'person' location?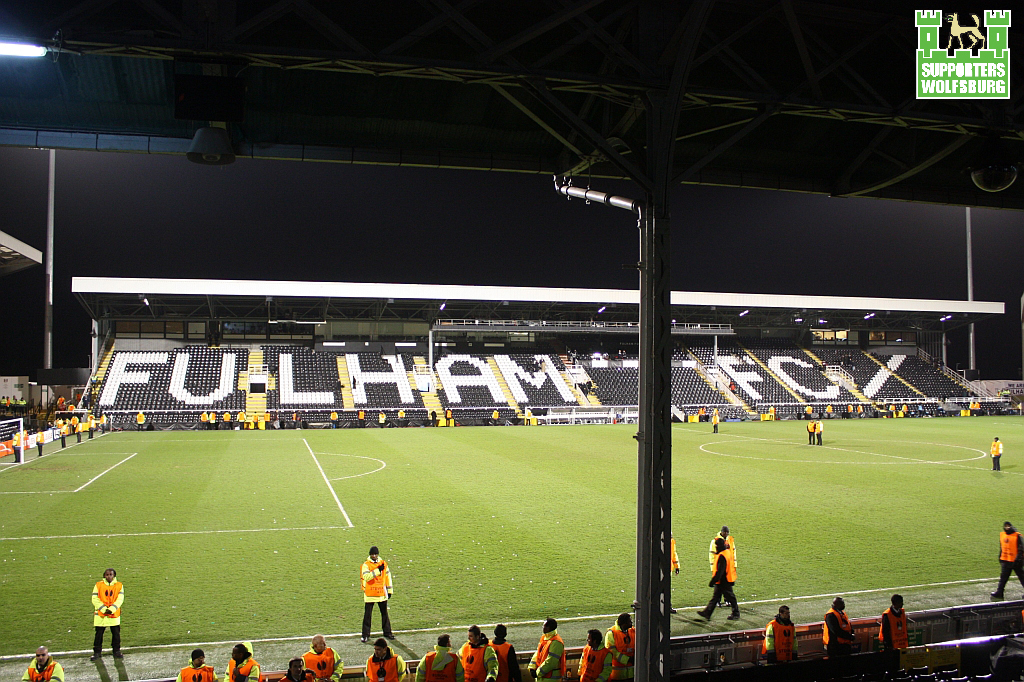
174, 649, 218, 681
